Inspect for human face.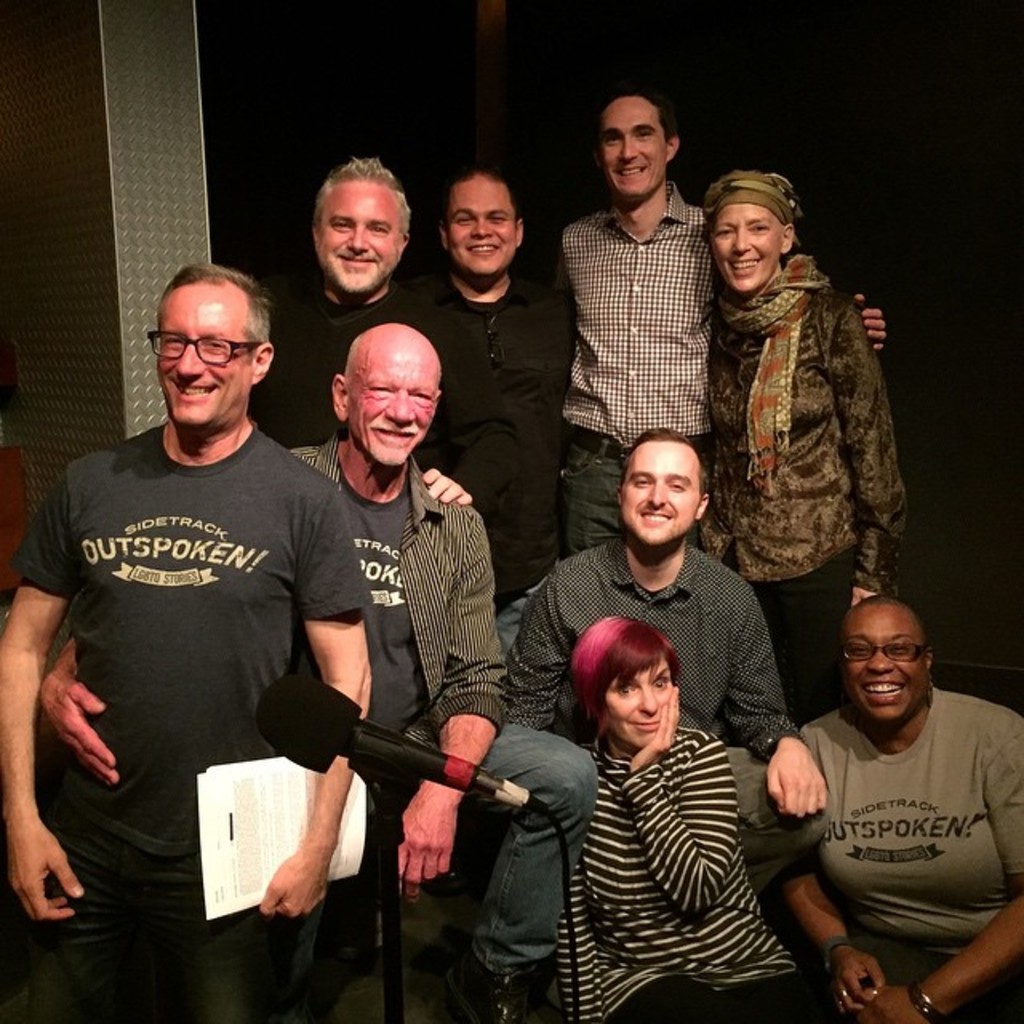
Inspection: x1=322, y1=187, x2=400, y2=291.
